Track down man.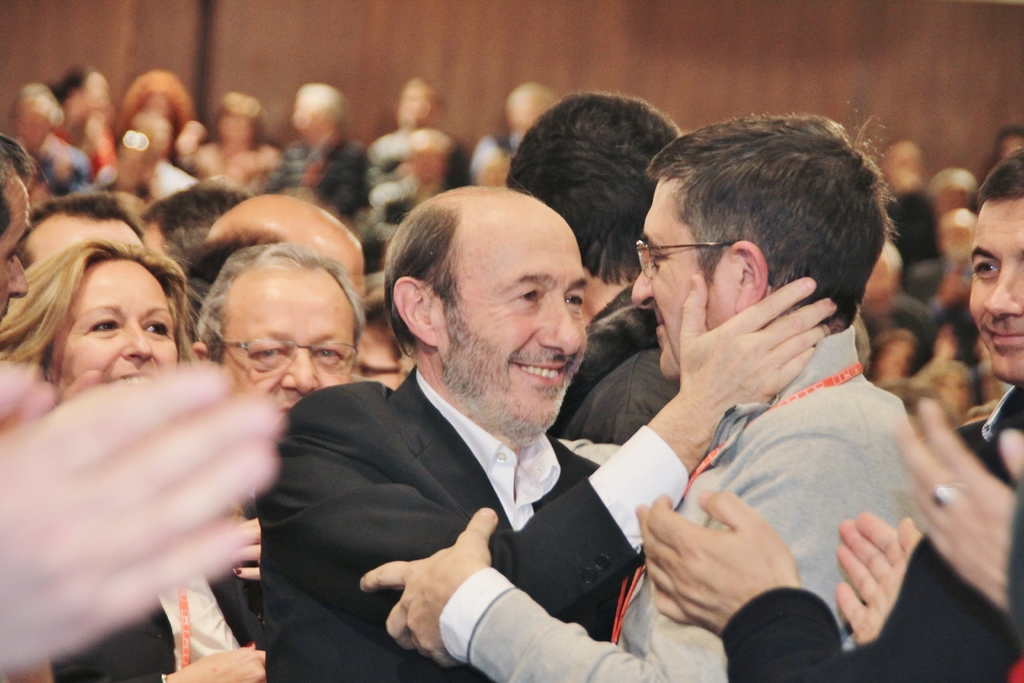
Tracked to 12/191/150/274.
